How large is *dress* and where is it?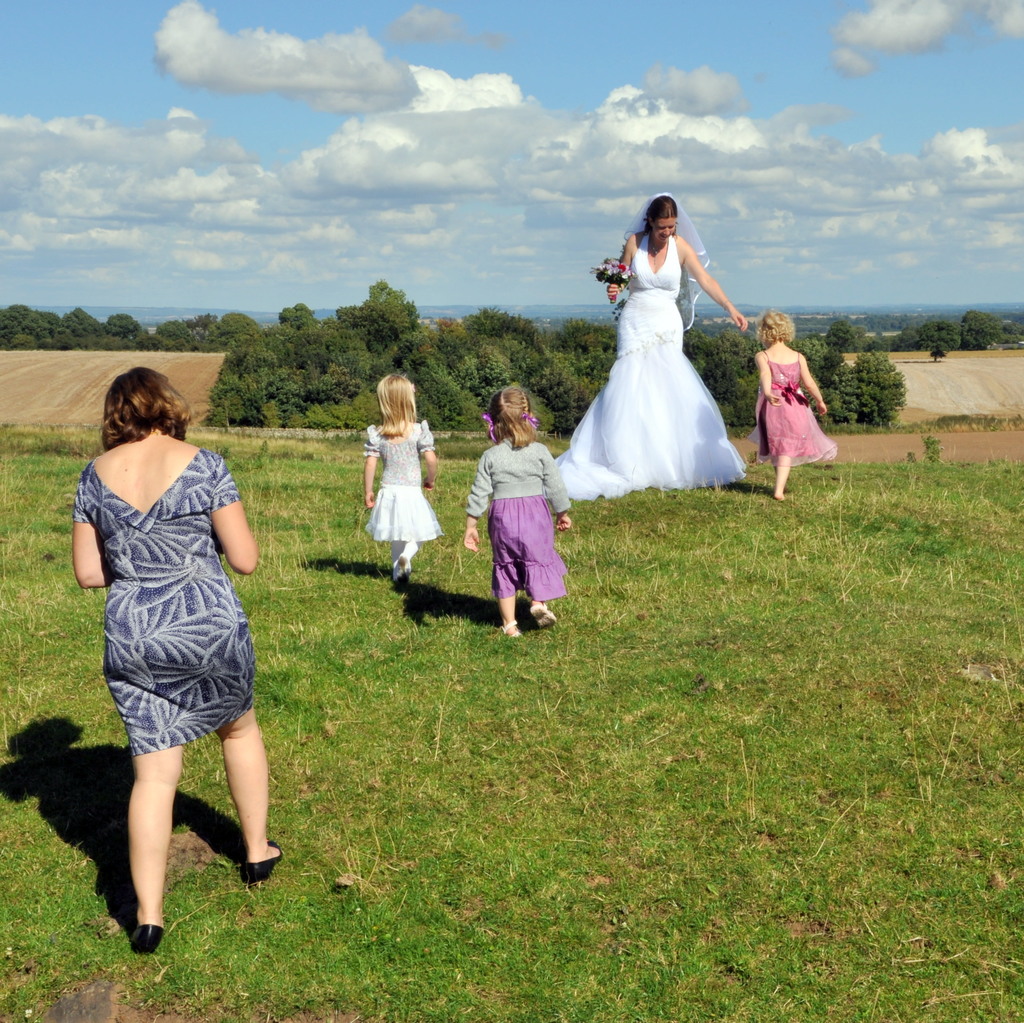
Bounding box: <bbox>757, 349, 838, 462</bbox>.
